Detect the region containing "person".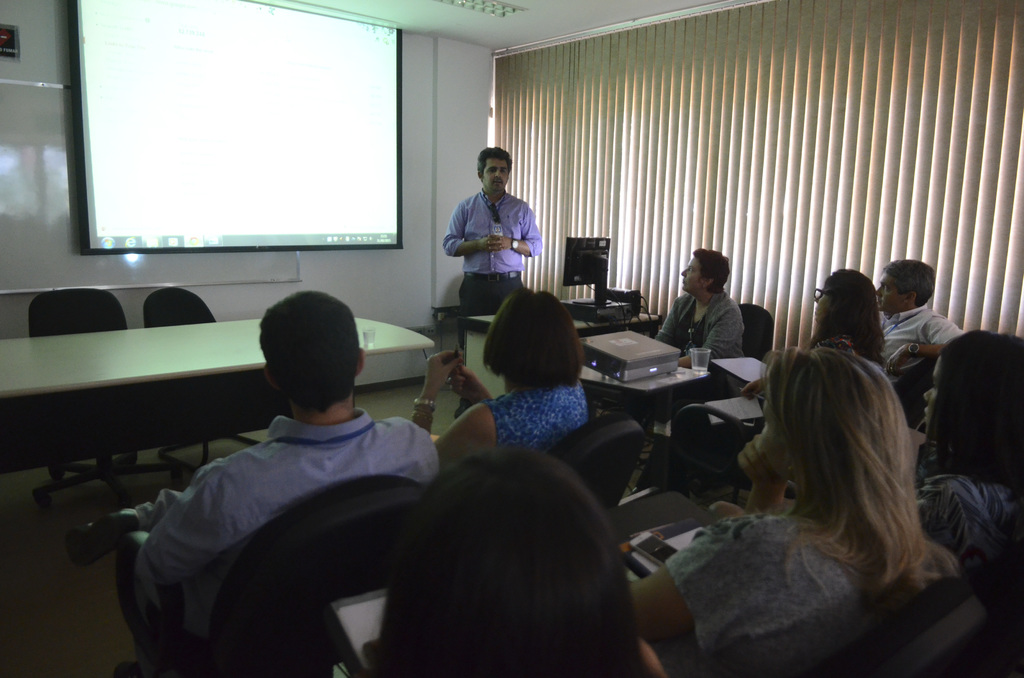
443:137:534:316.
